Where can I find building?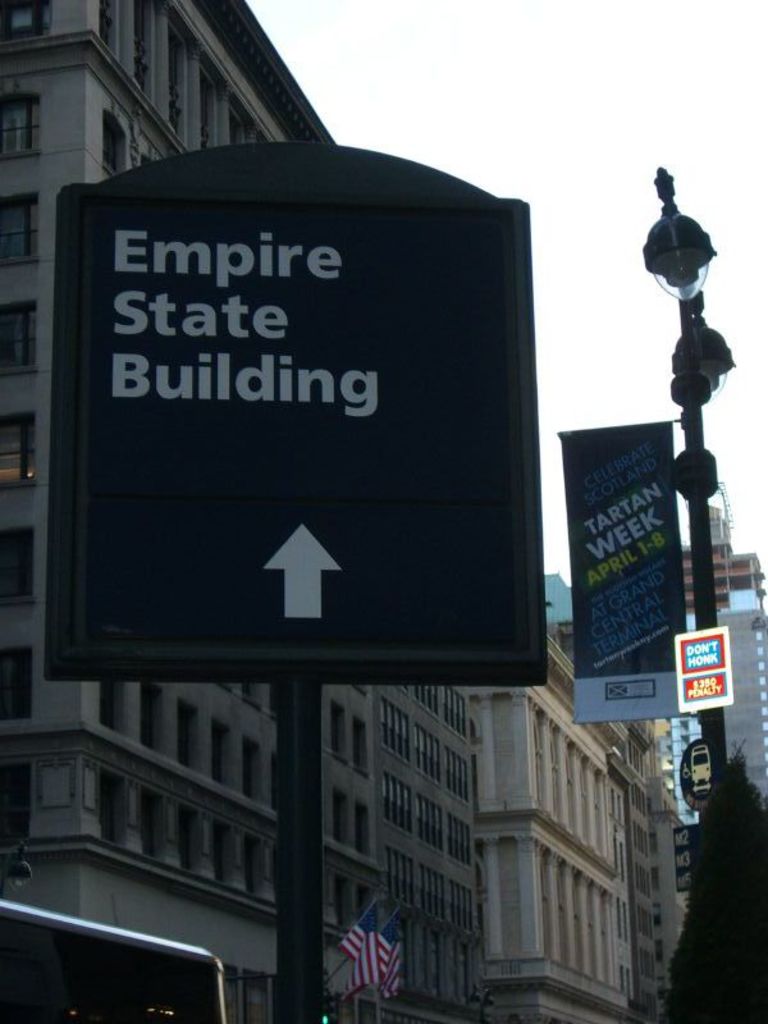
You can find it at crop(484, 618, 690, 1023).
